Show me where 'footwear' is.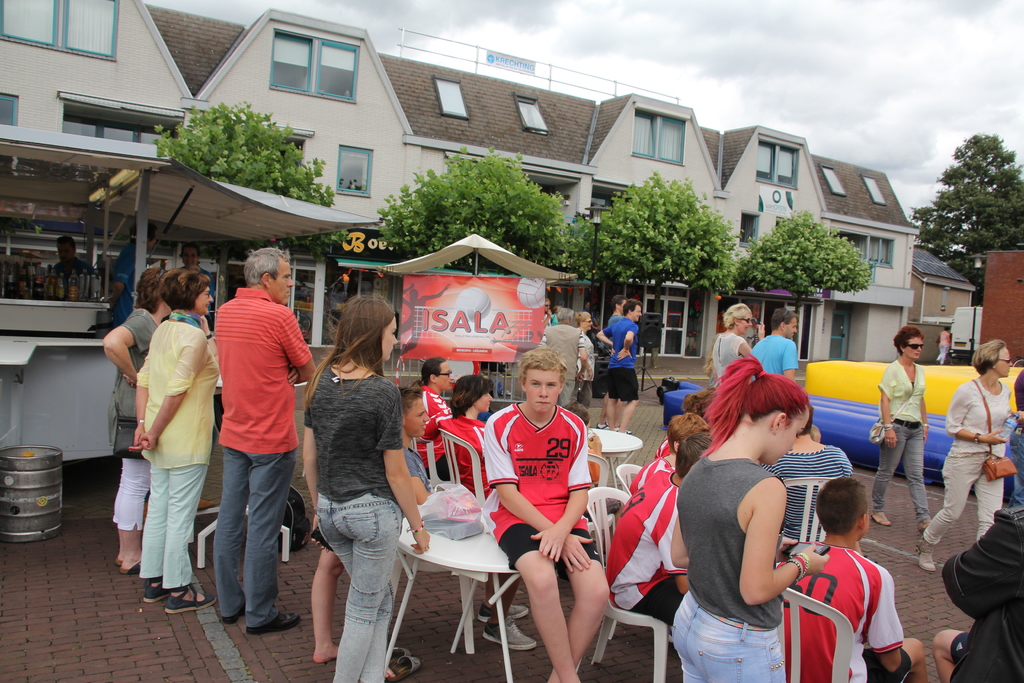
'footwear' is at <region>916, 539, 934, 574</region>.
